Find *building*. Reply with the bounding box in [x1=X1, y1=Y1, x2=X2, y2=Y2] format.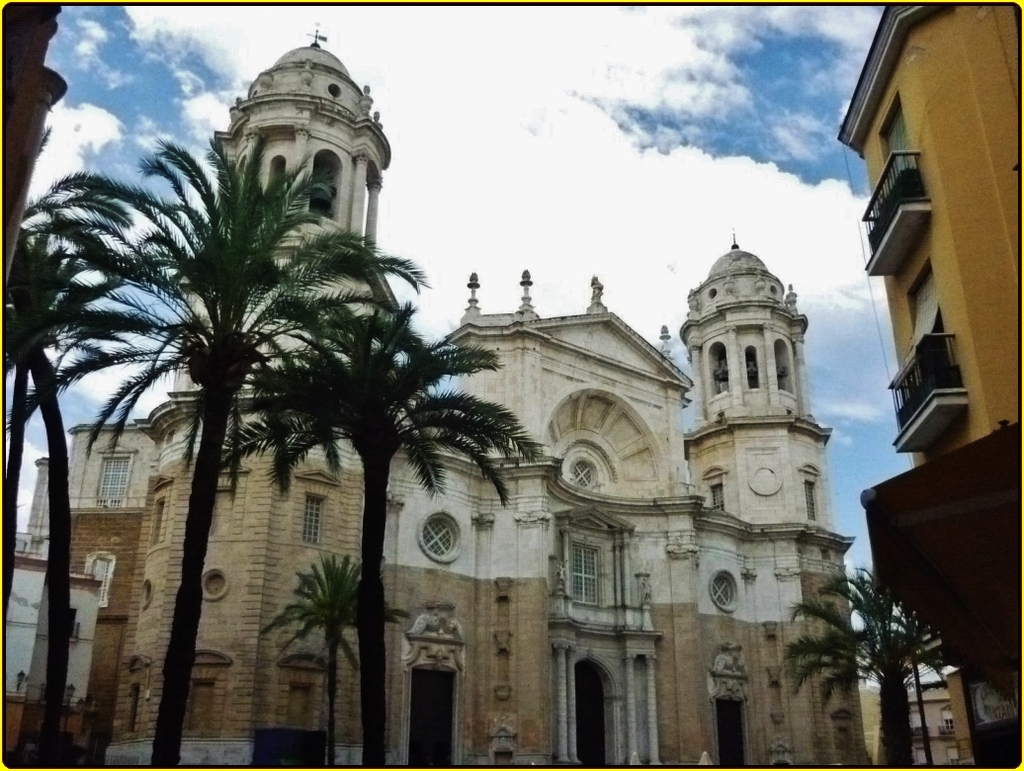
[x1=839, y1=0, x2=1023, y2=770].
